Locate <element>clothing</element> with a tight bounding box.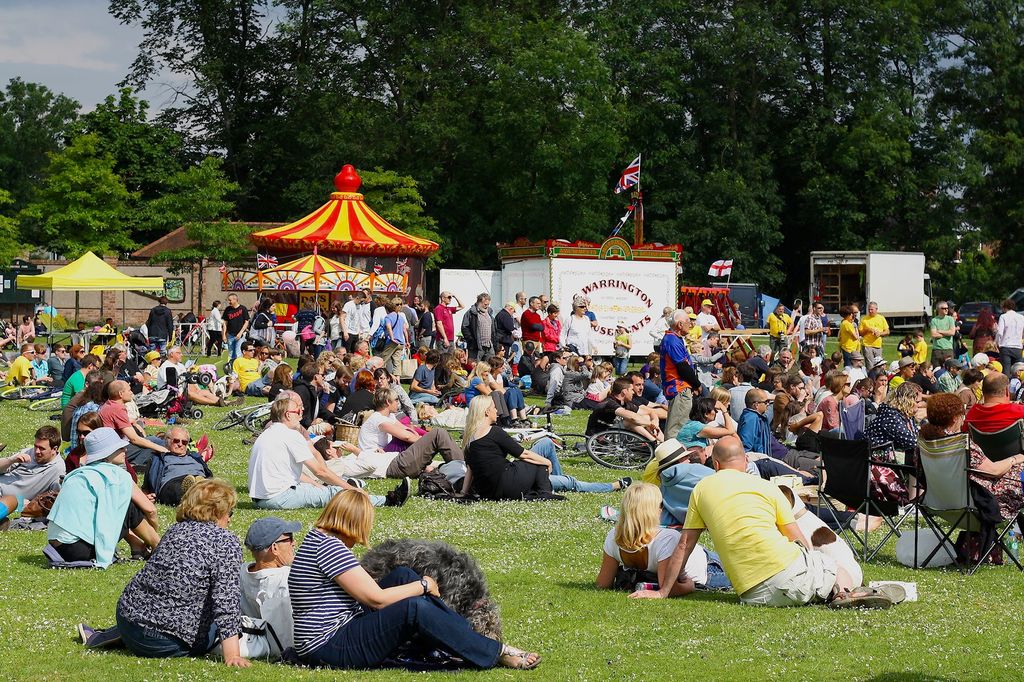
x1=465, y1=379, x2=486, y2=399.
